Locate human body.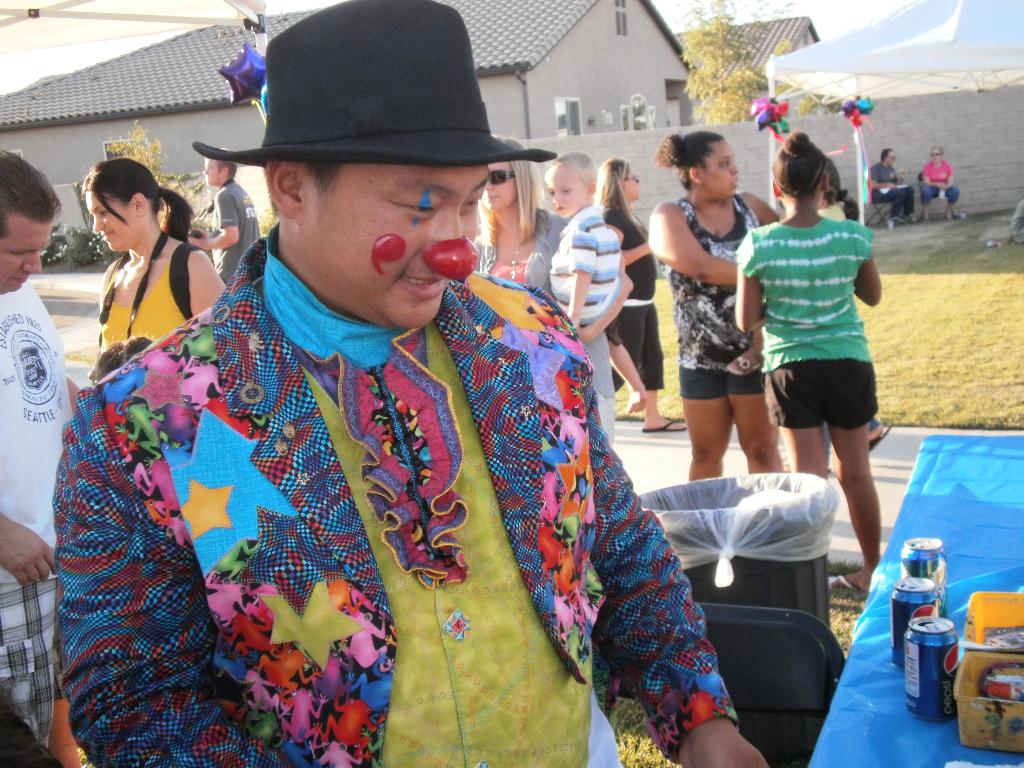
Bounding box: {"left": 653, "top": 132, "right": 779, "bottom": 477}.
